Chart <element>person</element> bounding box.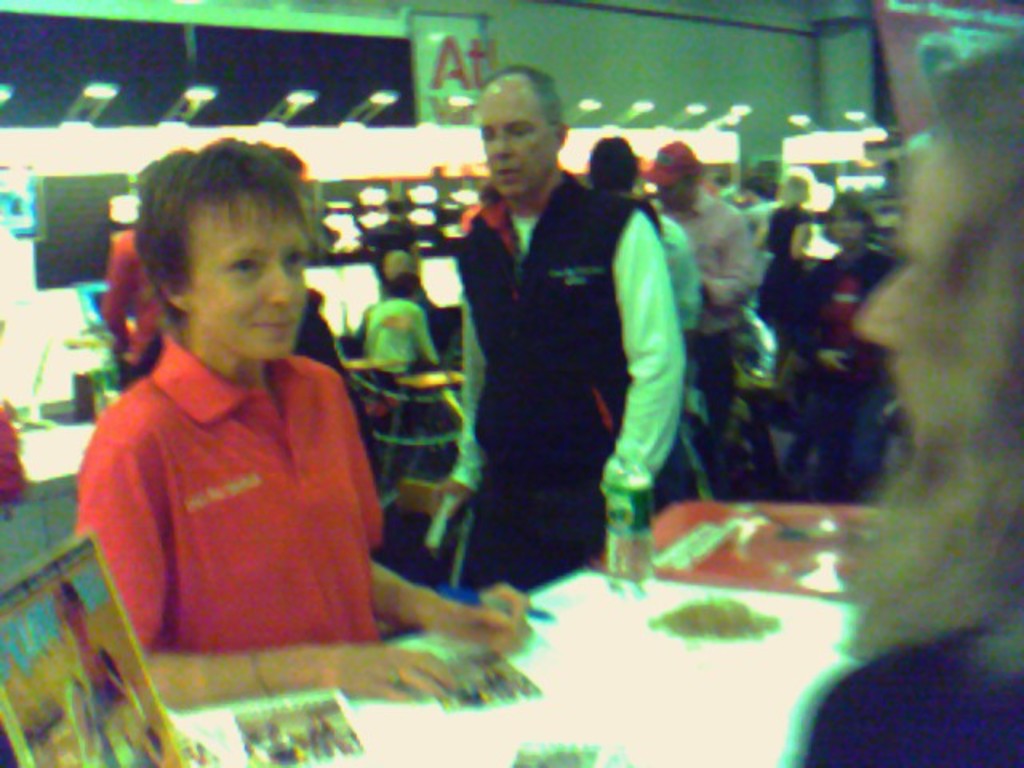
Charted: bbox=[597, 139, 701, 395].
